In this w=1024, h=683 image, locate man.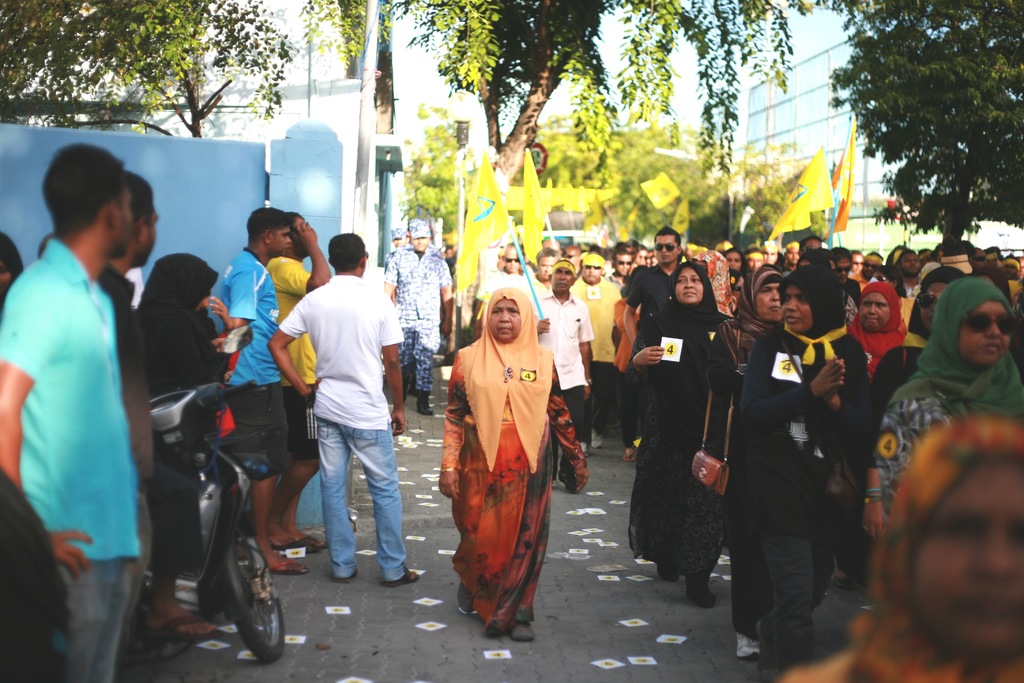
Bounding box: detection(380, 229, 458, 414).
